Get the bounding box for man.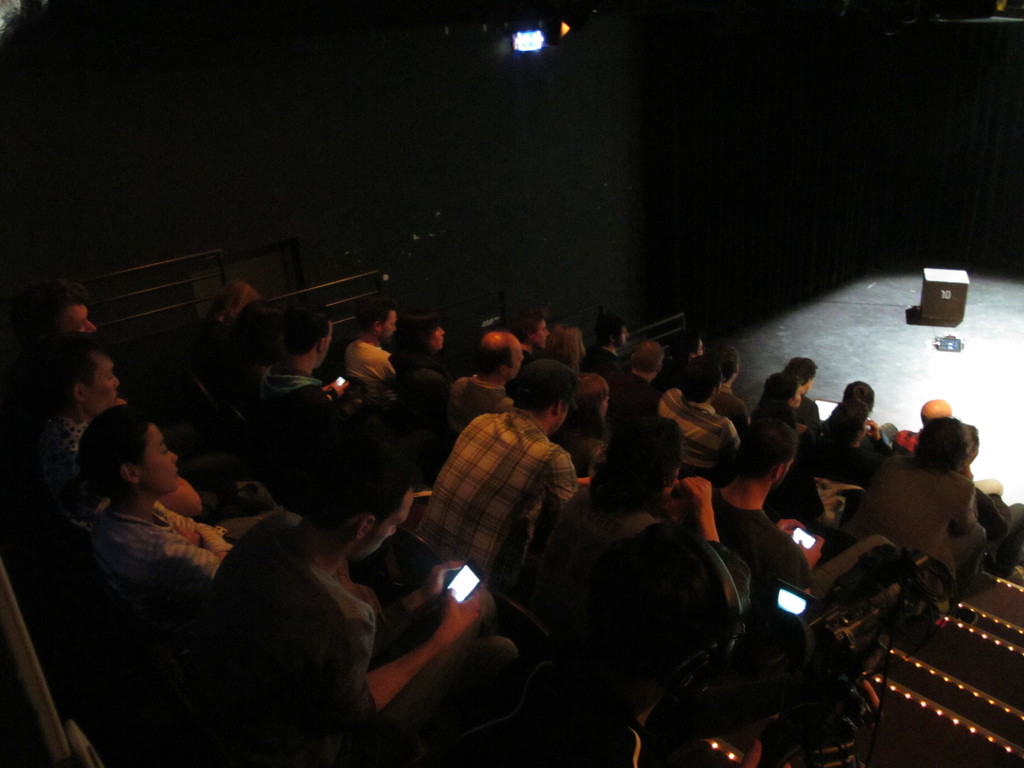
(345, 296, 410, 413).
